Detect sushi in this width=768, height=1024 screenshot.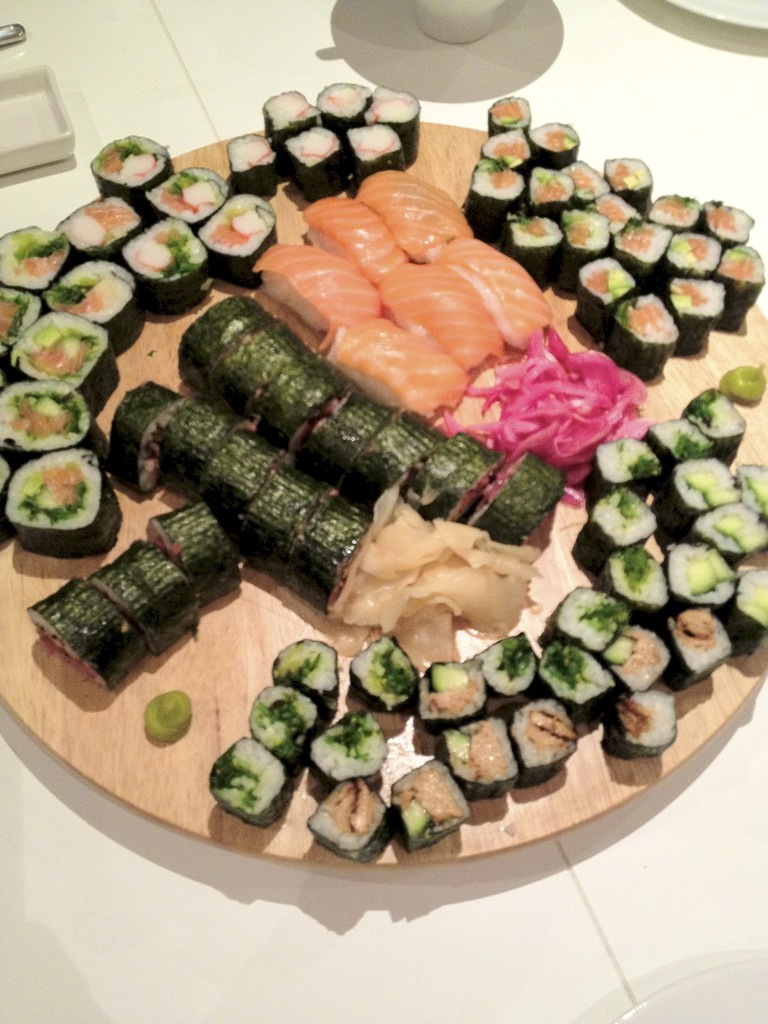
Detection: {"left": 476, "top": 125, "right": 534, "bottom": 175}.
